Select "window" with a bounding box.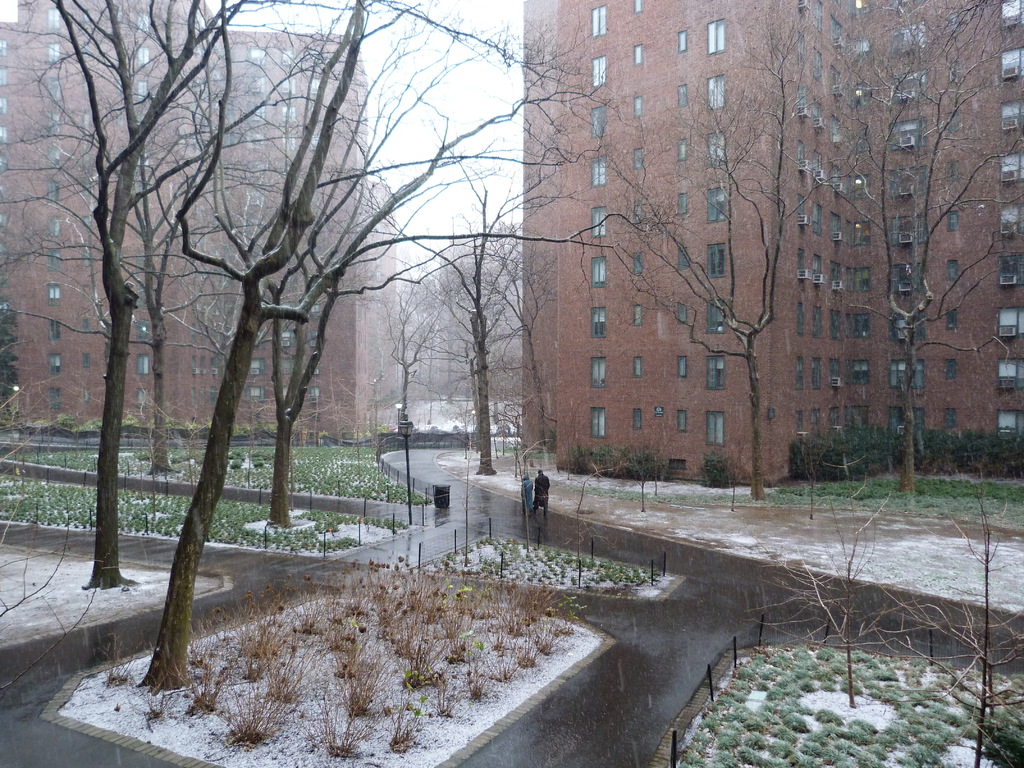
705,410,726,452.
